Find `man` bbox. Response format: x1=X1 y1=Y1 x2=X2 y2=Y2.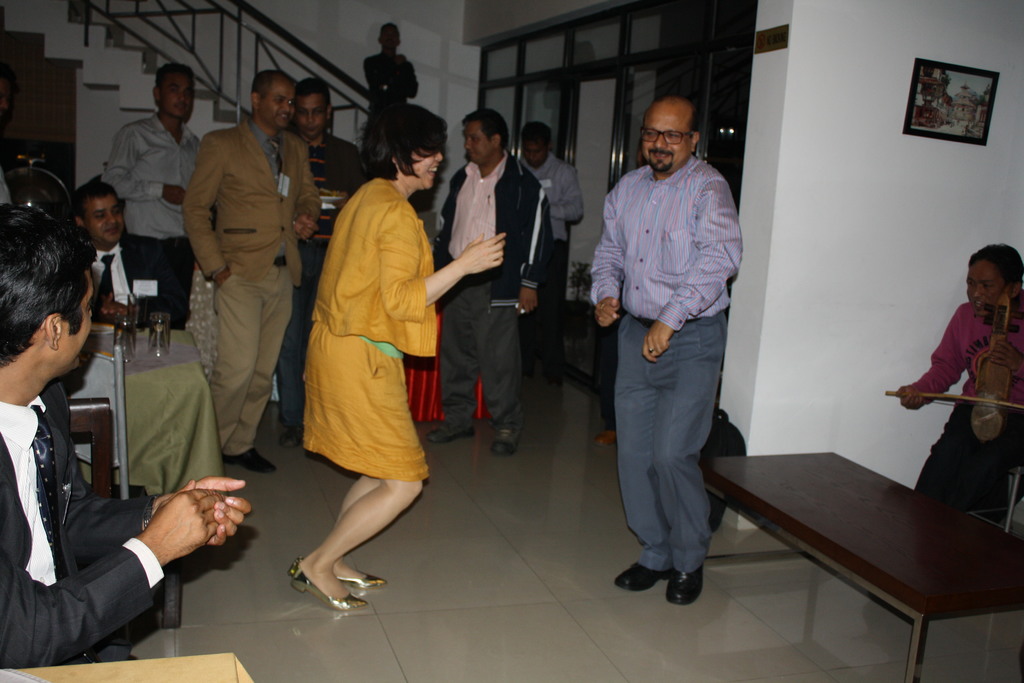
x1=440 y1=107 x2=554 y2=450.
